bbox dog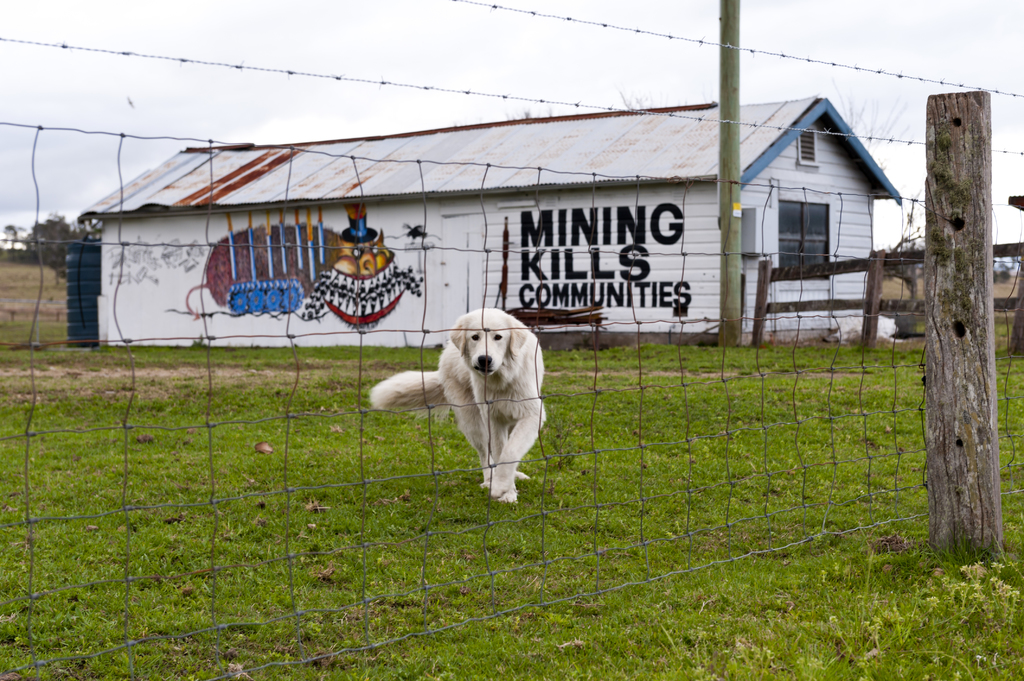
Rect(366, 307, 553, 503)
